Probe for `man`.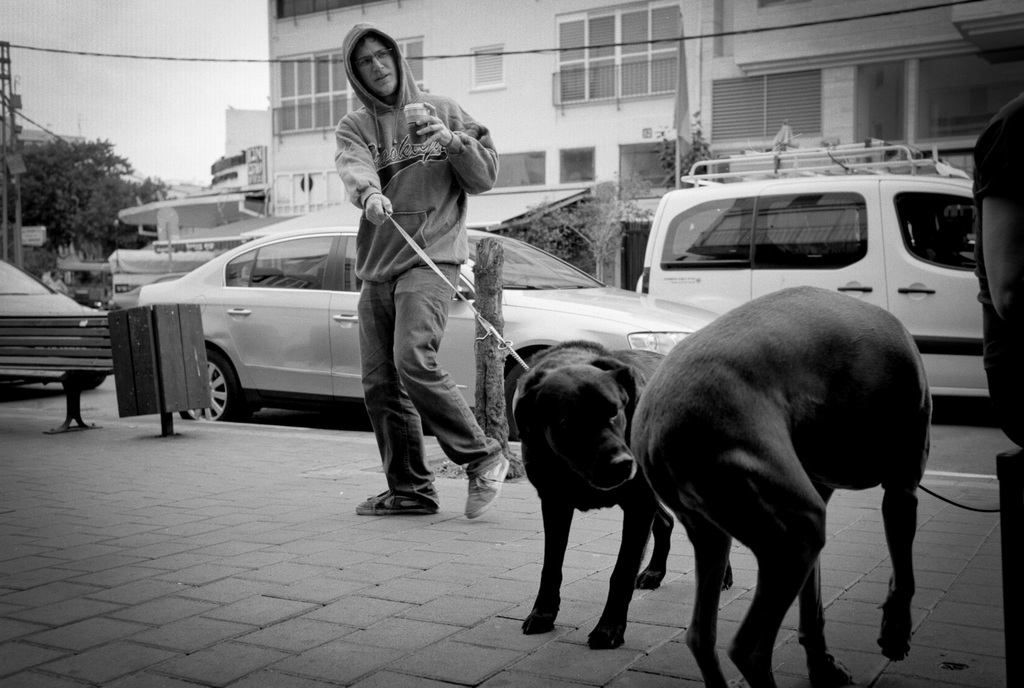
Probe result: [320,36,492,543].
